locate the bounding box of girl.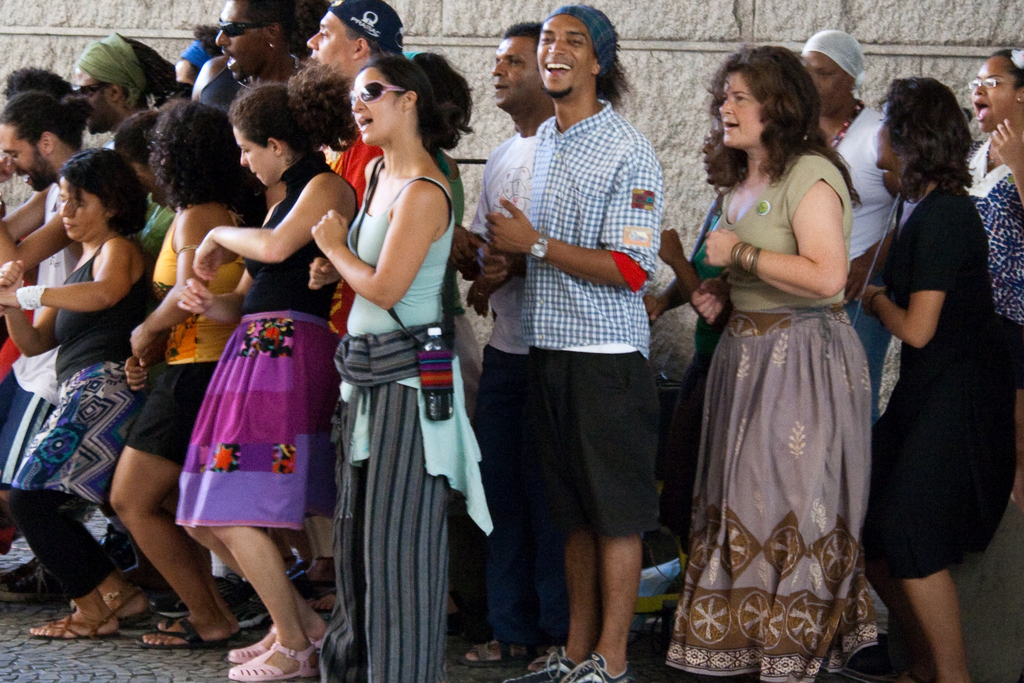
Bounding box: <box>852,72,1023,682</box>.
